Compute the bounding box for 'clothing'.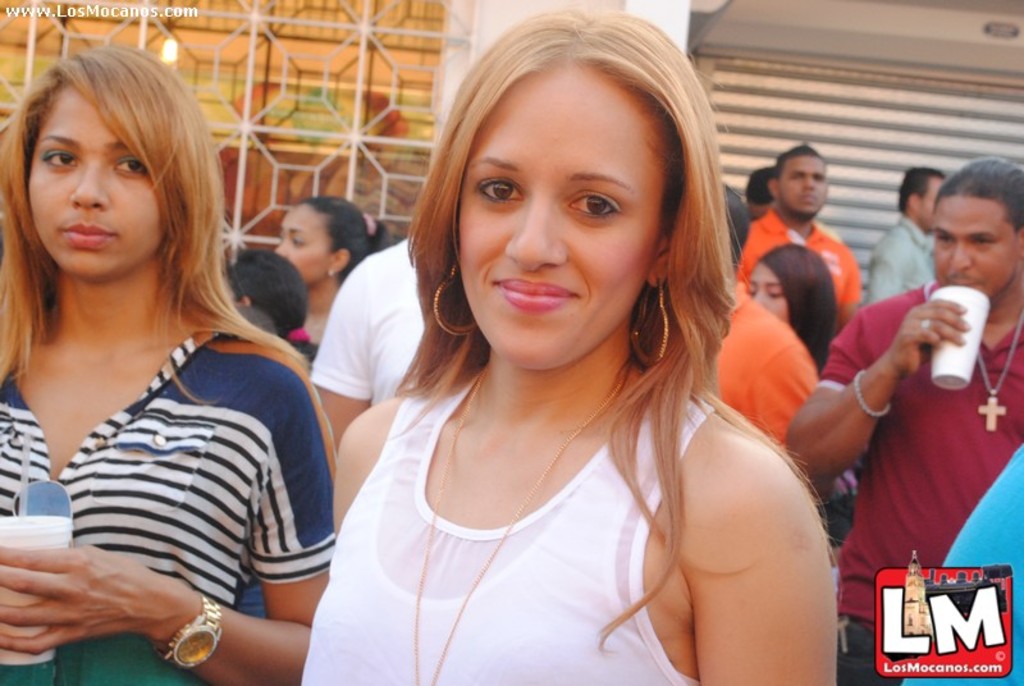
l=886, t=467, r=1023, b=685.
